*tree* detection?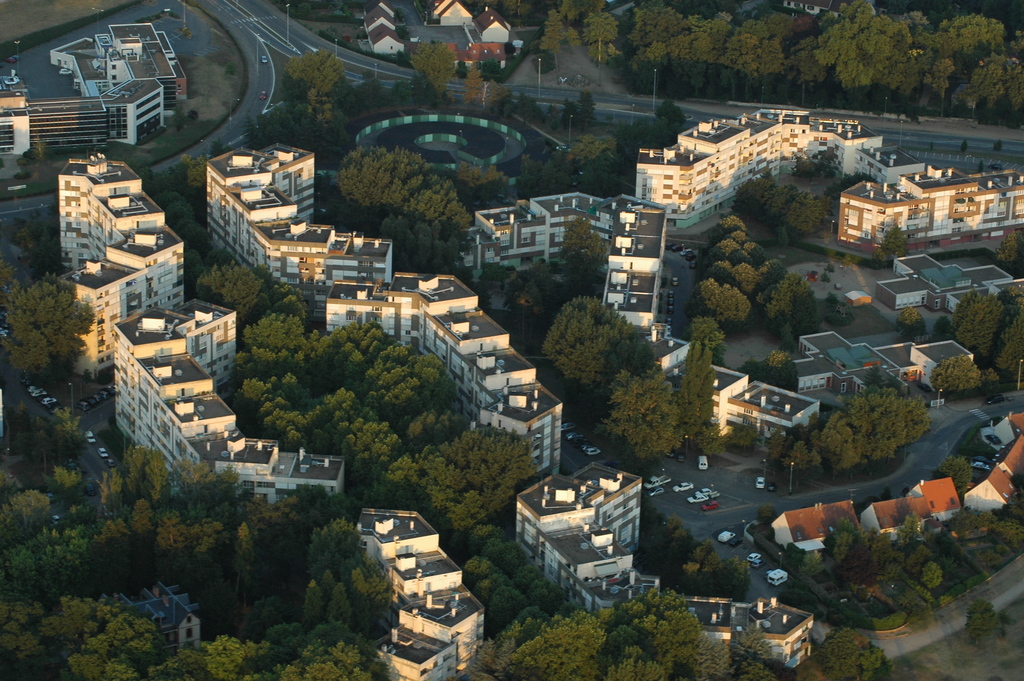
x1=691 y1=317 x2=726 y2=364
